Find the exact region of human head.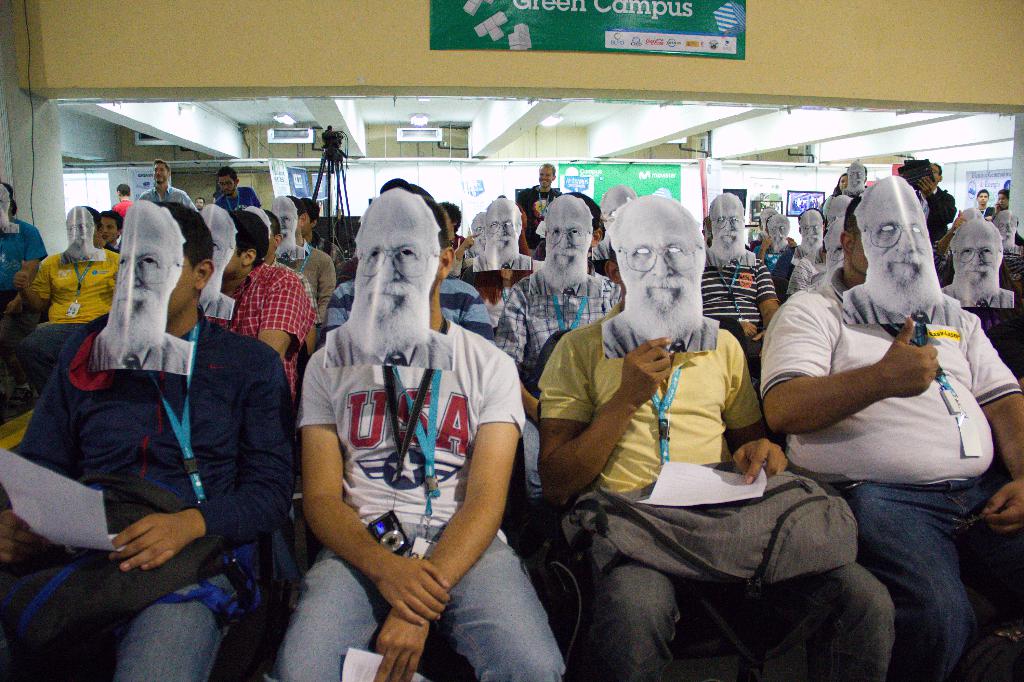
Exact region: 65,204,102,250.
